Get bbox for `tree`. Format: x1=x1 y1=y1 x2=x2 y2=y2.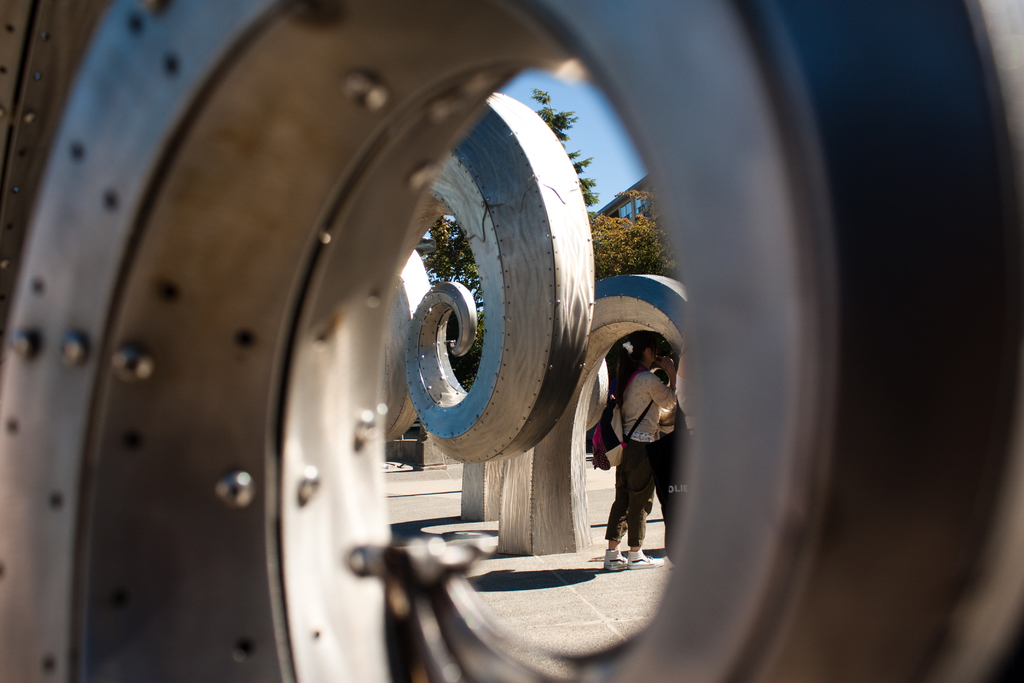
x1=585 y1=204 x2=678 y2=290.
